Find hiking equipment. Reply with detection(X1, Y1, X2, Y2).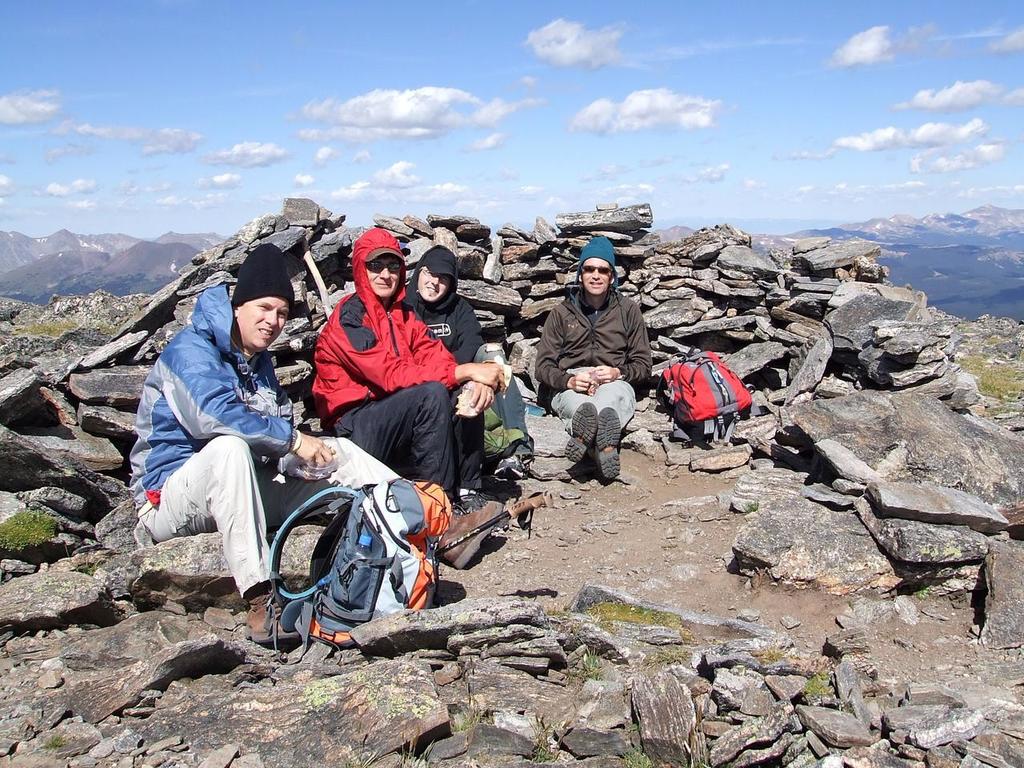
detection(432, 482, 560, 560).
